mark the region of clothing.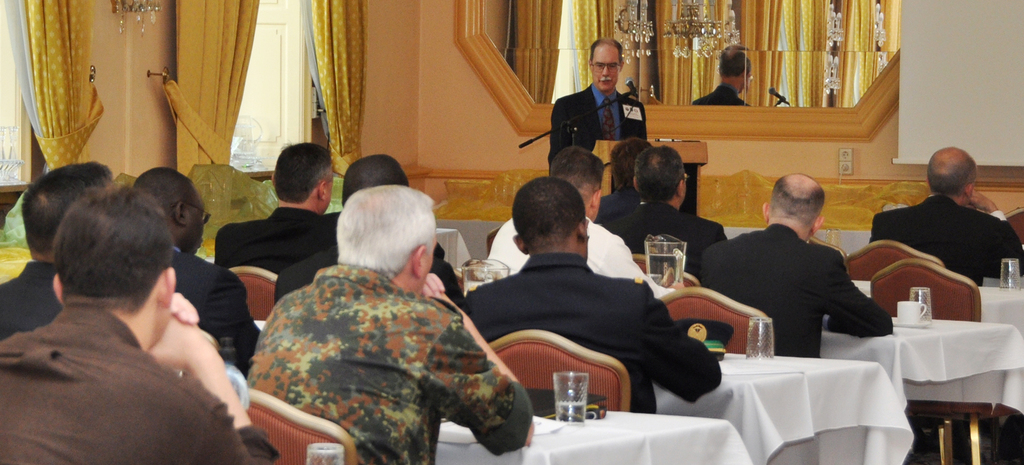
Region: crop(207, 199, 337, 269).
